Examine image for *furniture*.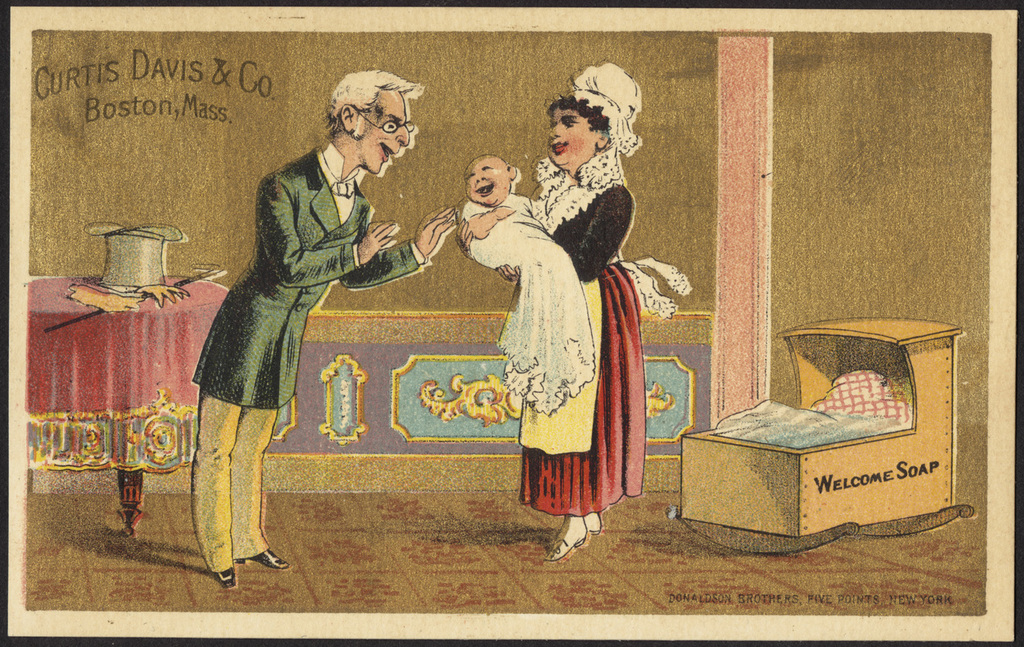
Examination result: <bbox>25, 272, 233, 534</bbox>.
